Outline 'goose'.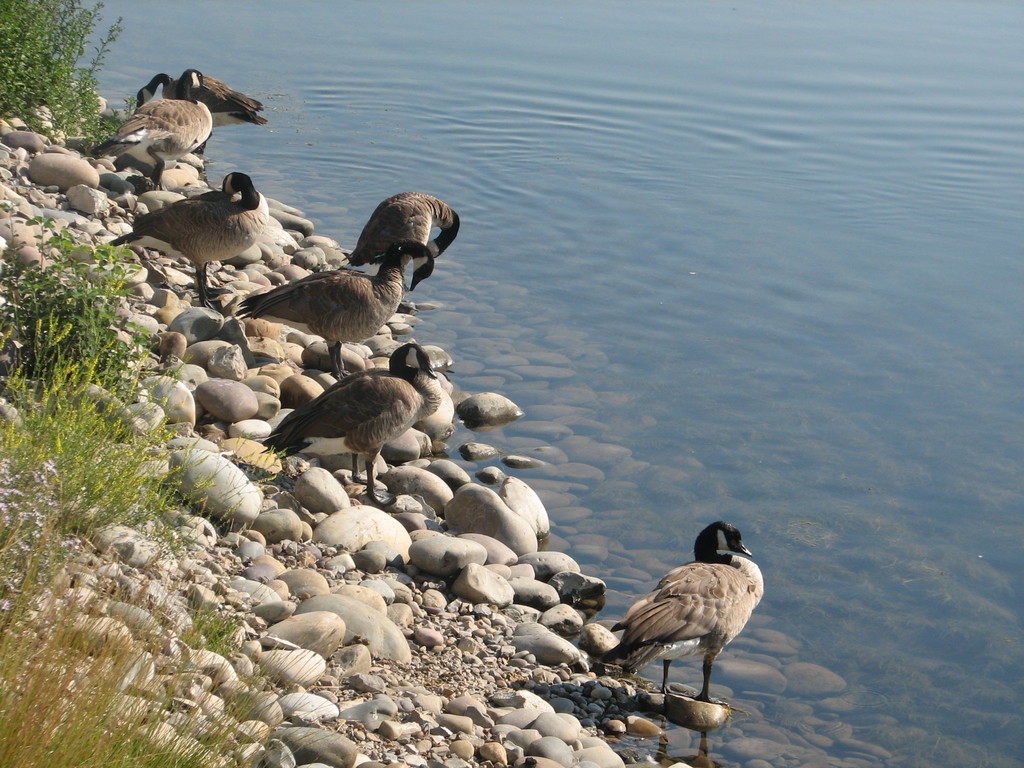
Outline: (86,68,216,177).
